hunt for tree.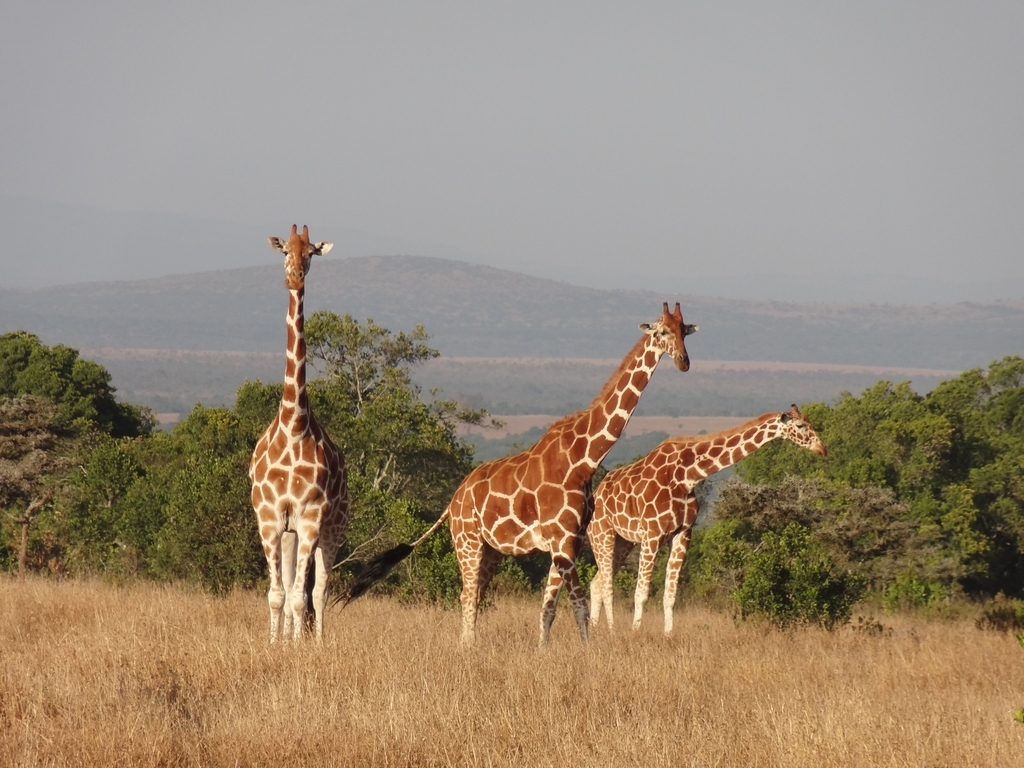
Hunted down at (935,352,1023,632).
